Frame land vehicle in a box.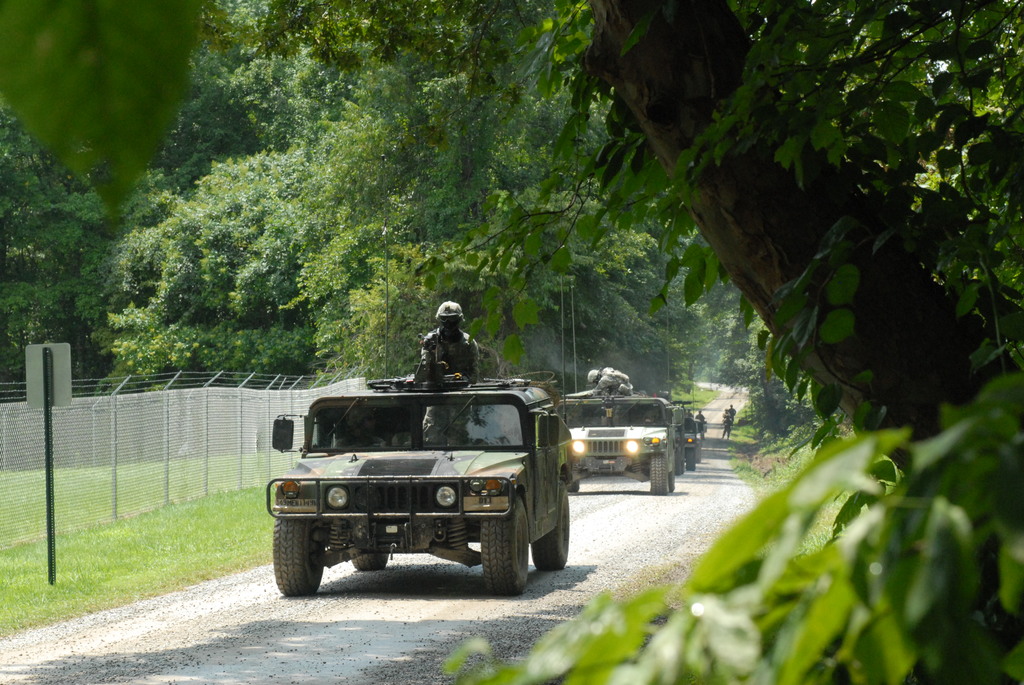
region(260, 360, 568, 604).
